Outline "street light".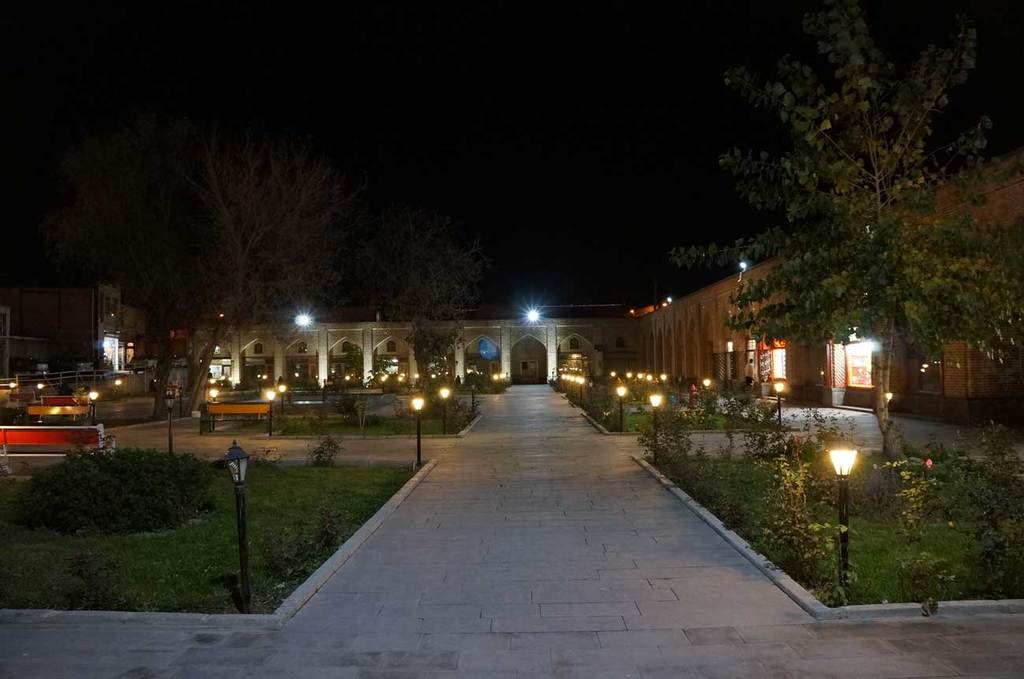
Outline: 221 441 254 615.
